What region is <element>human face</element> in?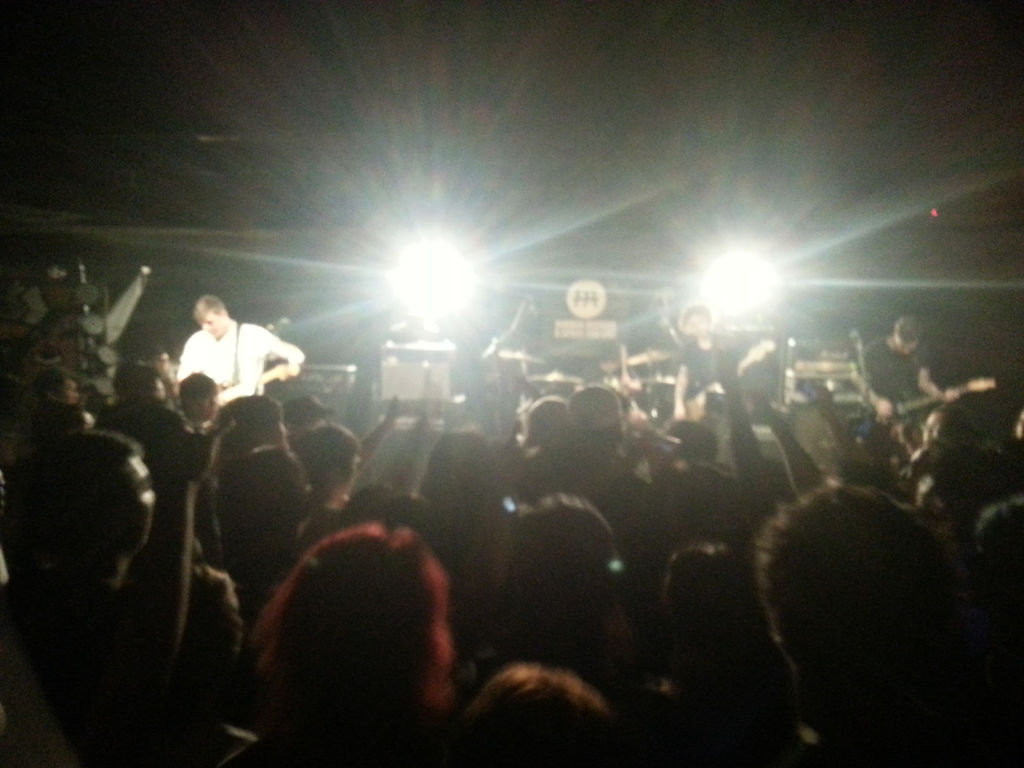
<region>687, 308, 707, 339</region>.
